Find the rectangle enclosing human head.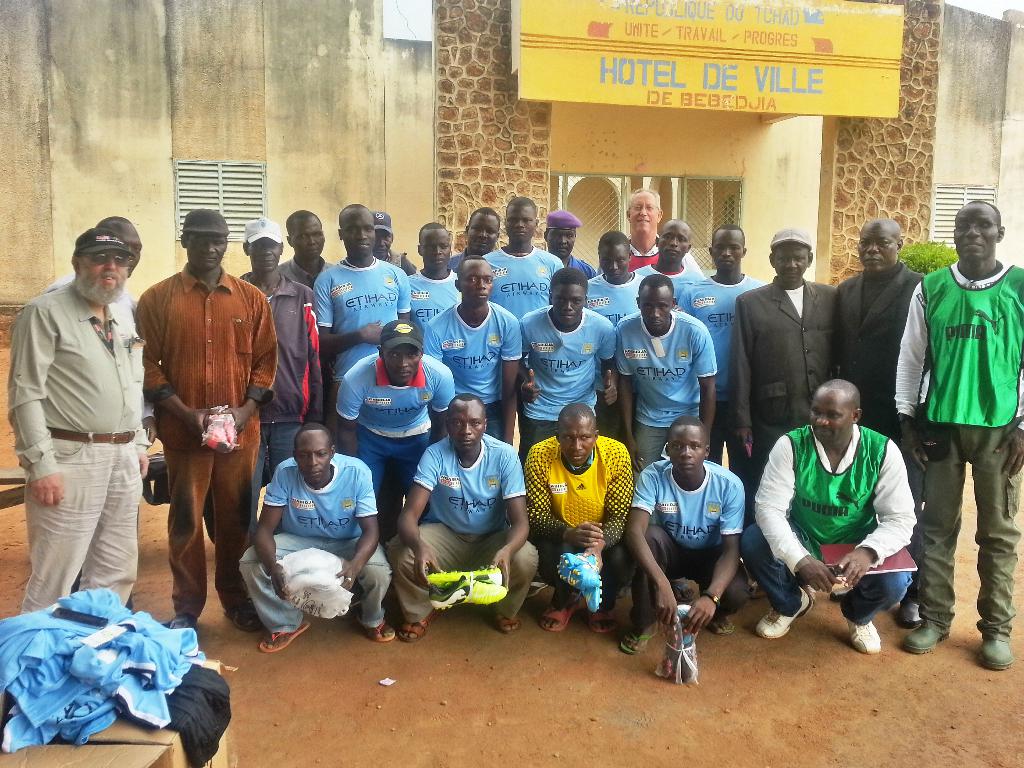
rect(553, 404, 600, 468).
